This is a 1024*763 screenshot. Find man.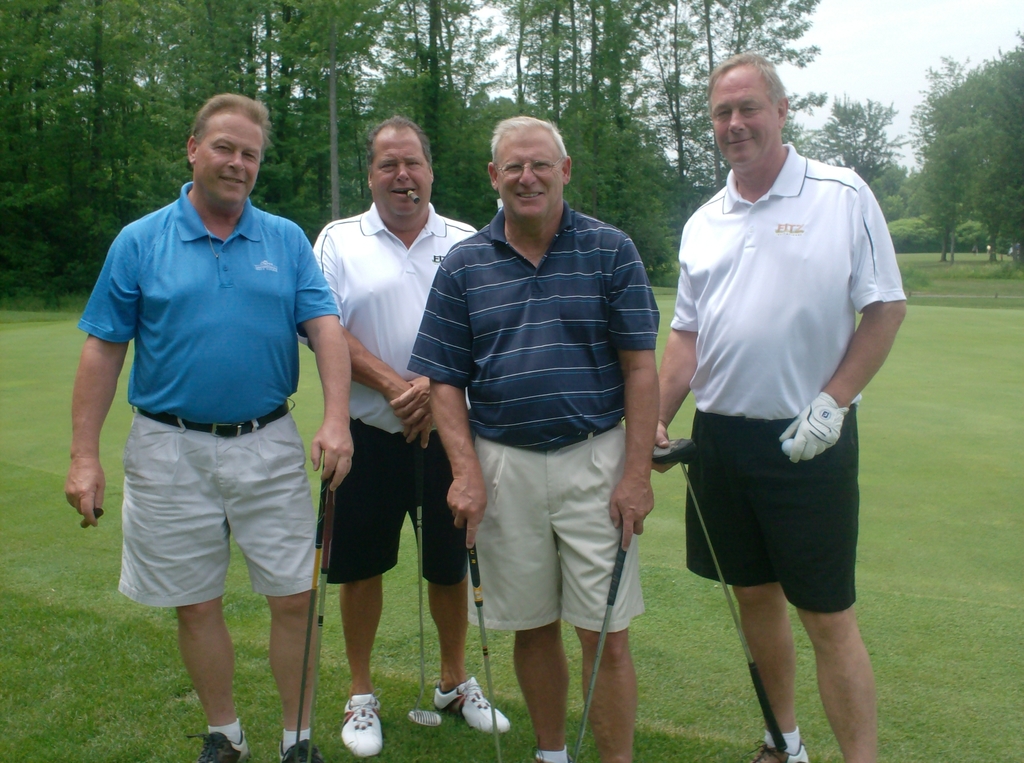
Bounding box: <bbox>311, 115, 513, 762</bbox>.
